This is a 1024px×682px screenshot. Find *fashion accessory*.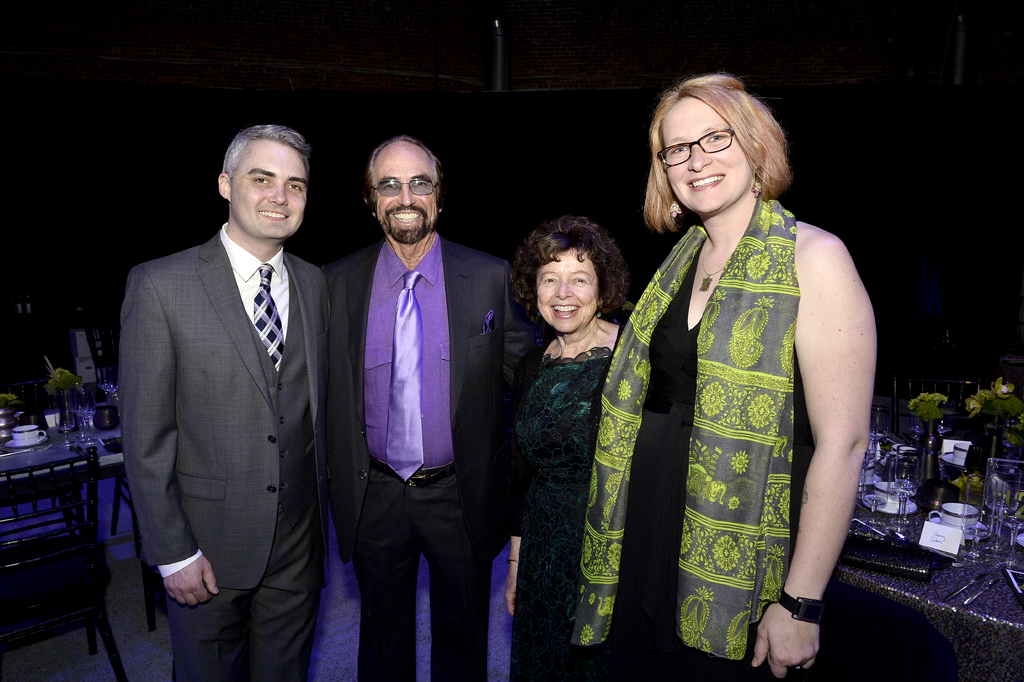
Bounding box: x1=330, y1=238, x2=544, y2=673.
